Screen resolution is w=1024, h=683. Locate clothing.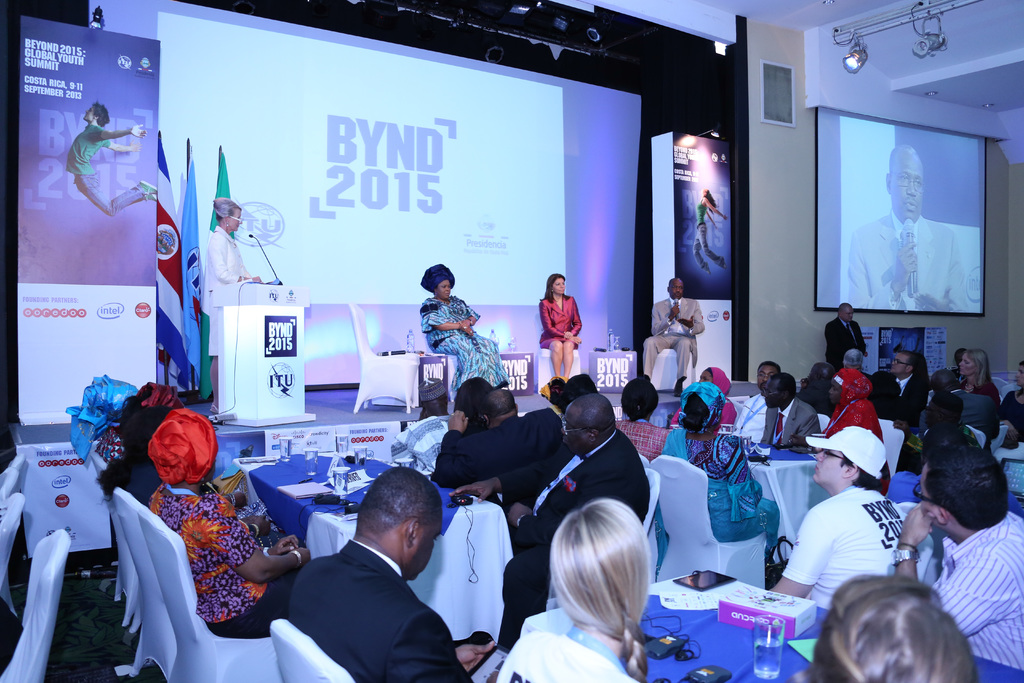
(845, 195, 973, 314).
